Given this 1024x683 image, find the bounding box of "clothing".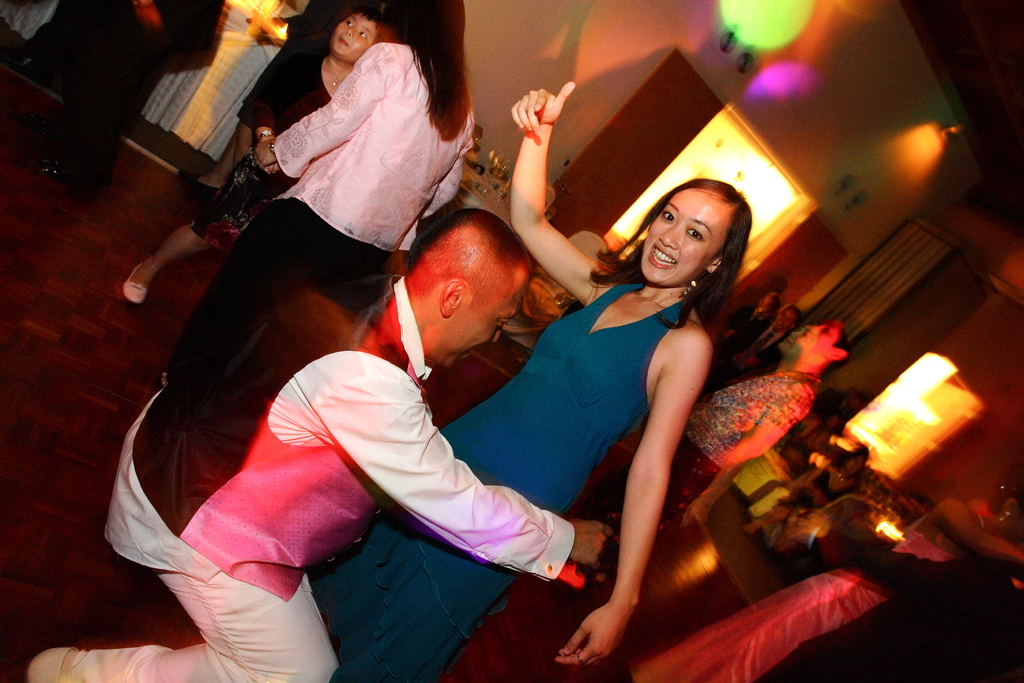
x1=635 y1=506 x2=984 y2=682.
